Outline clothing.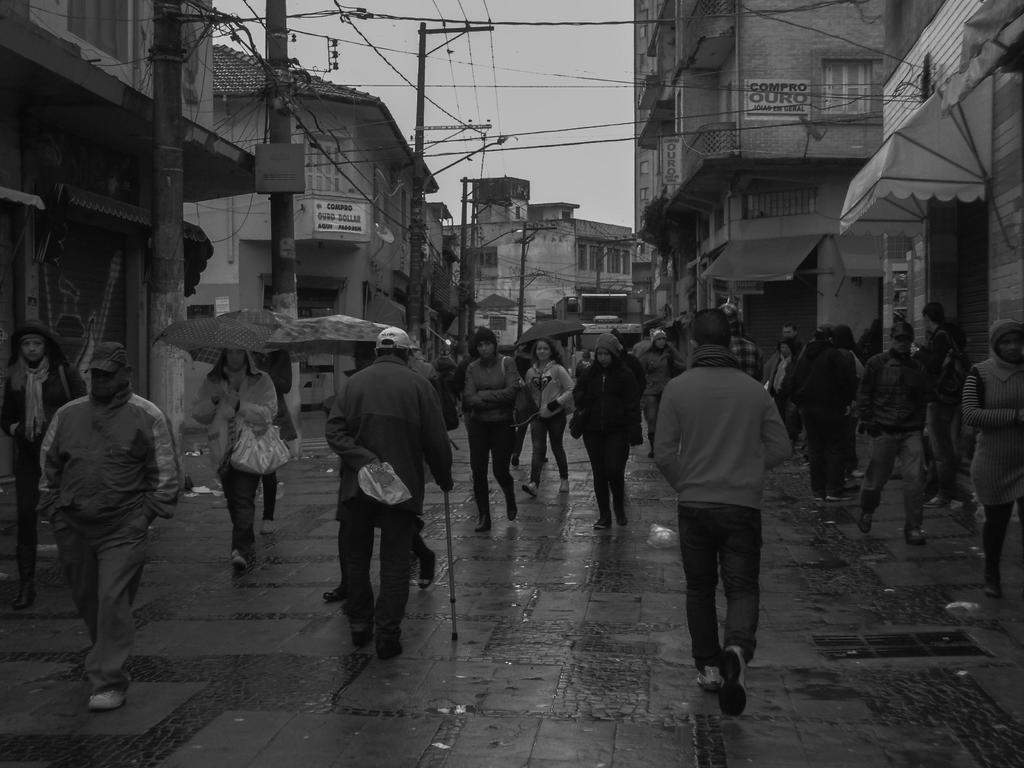
Outline: bbox(6, 352, 88, 575).
